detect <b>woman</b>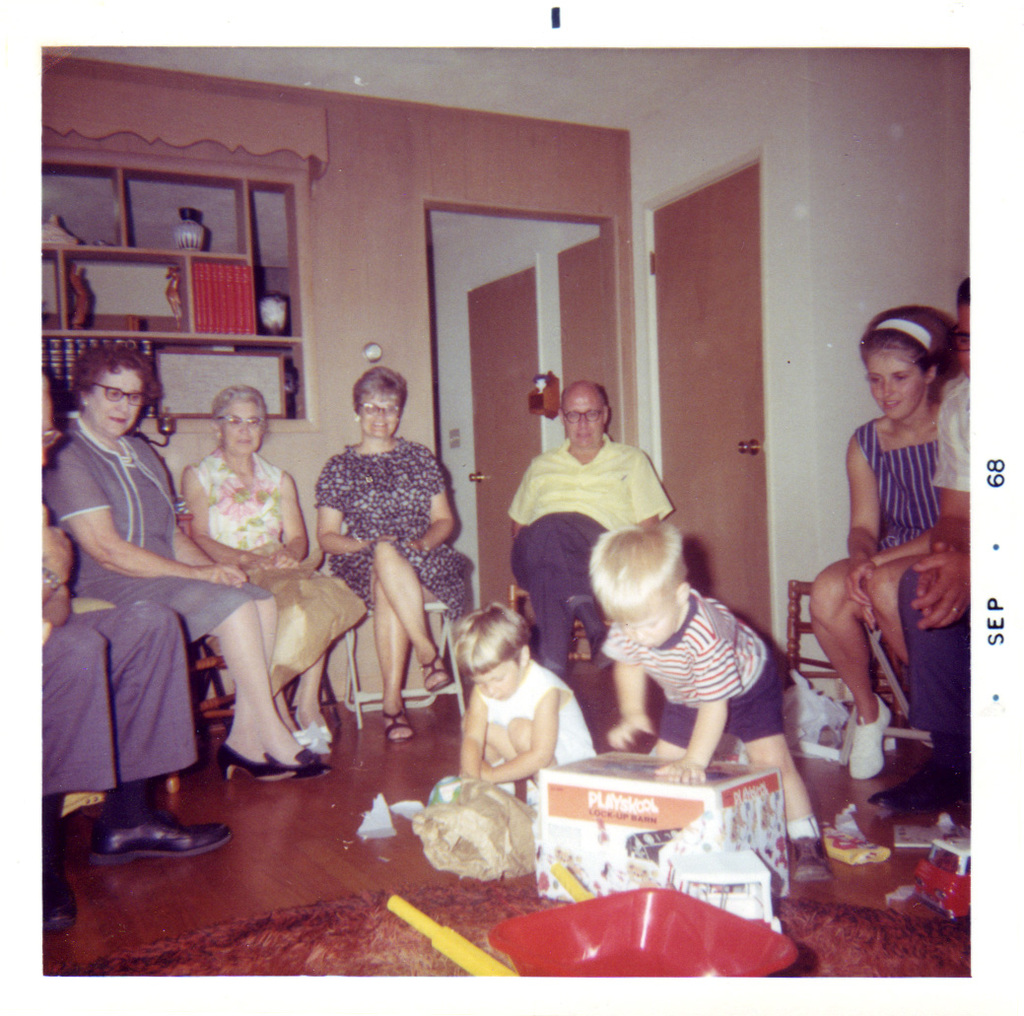
[left=307, top=349, right=487, bottom=755]
